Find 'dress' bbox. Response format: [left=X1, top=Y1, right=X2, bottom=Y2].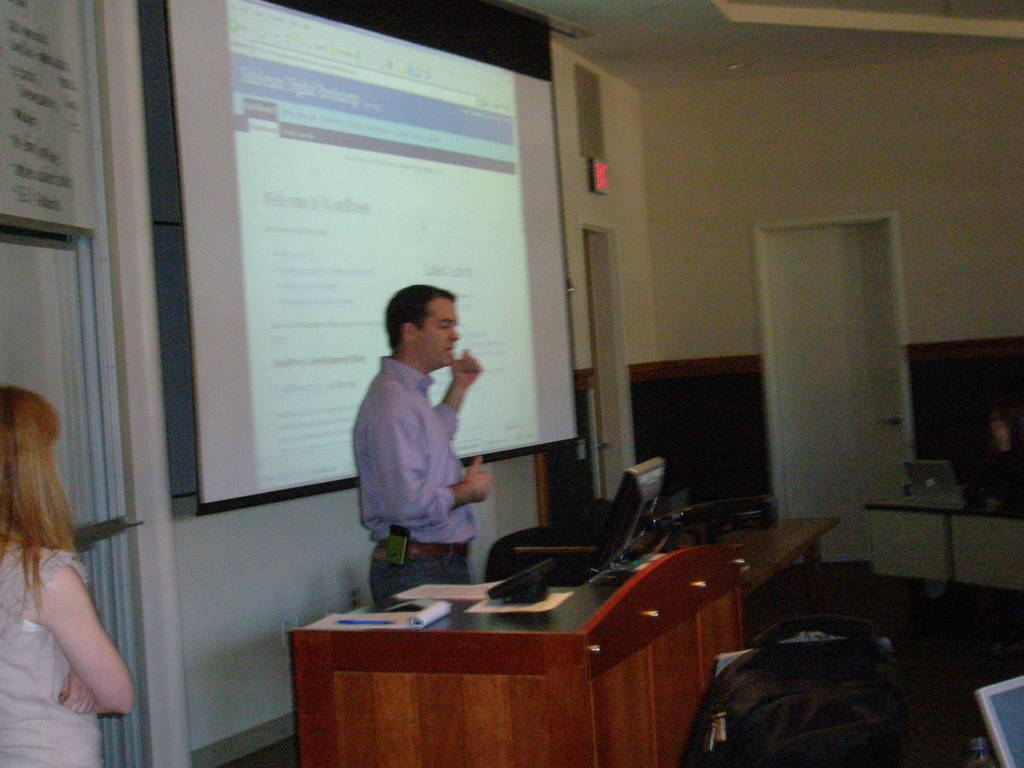
[left=0, top=544, right=106, bottom=767].
